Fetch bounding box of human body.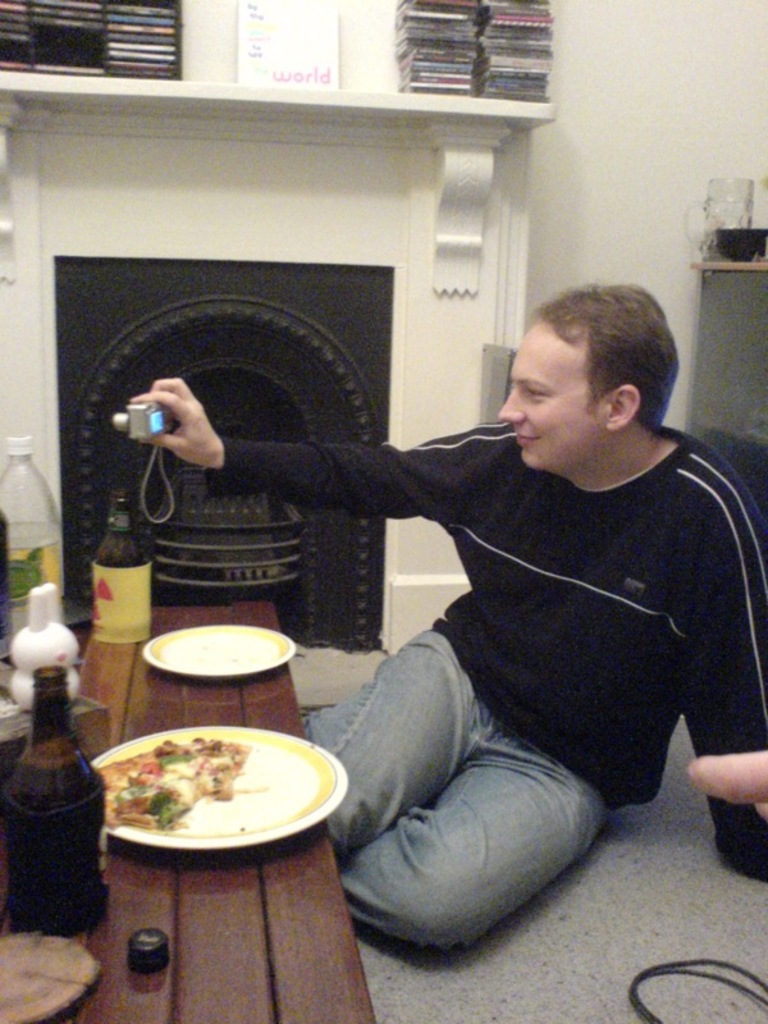
Bbox: 124, 280, 767, 955.
